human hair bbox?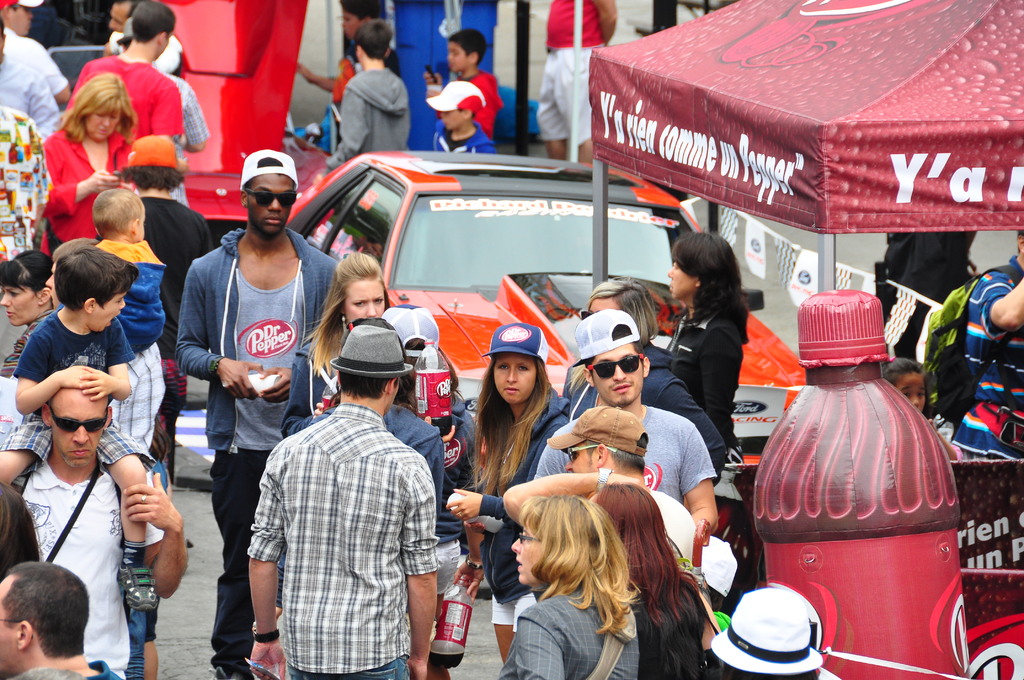
region(118, 165, 189, 187)
